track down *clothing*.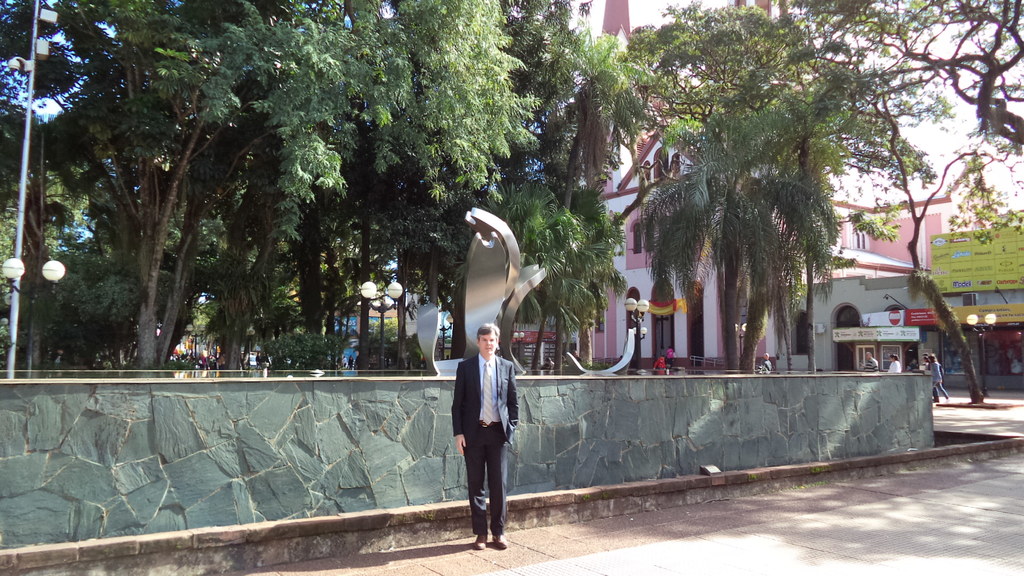
Tracked to Rect(650, 351, 667, 376).
